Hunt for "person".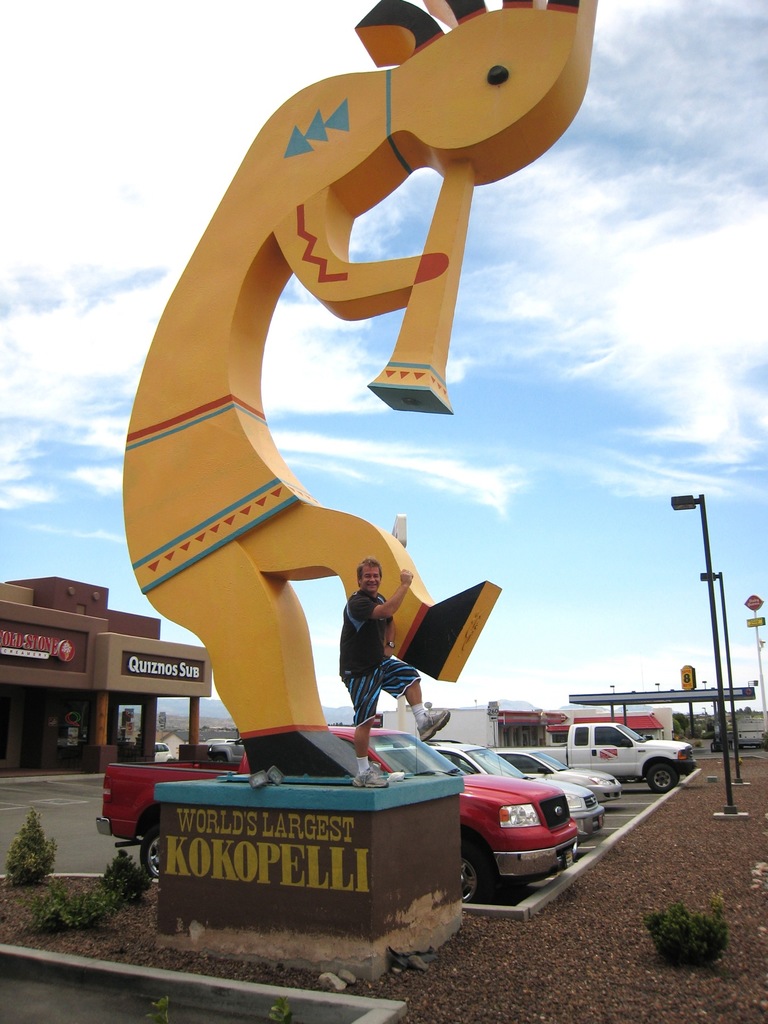
Hunted down at {"left": 339, "top": 556, "right": 451, "bottom": 787}.
